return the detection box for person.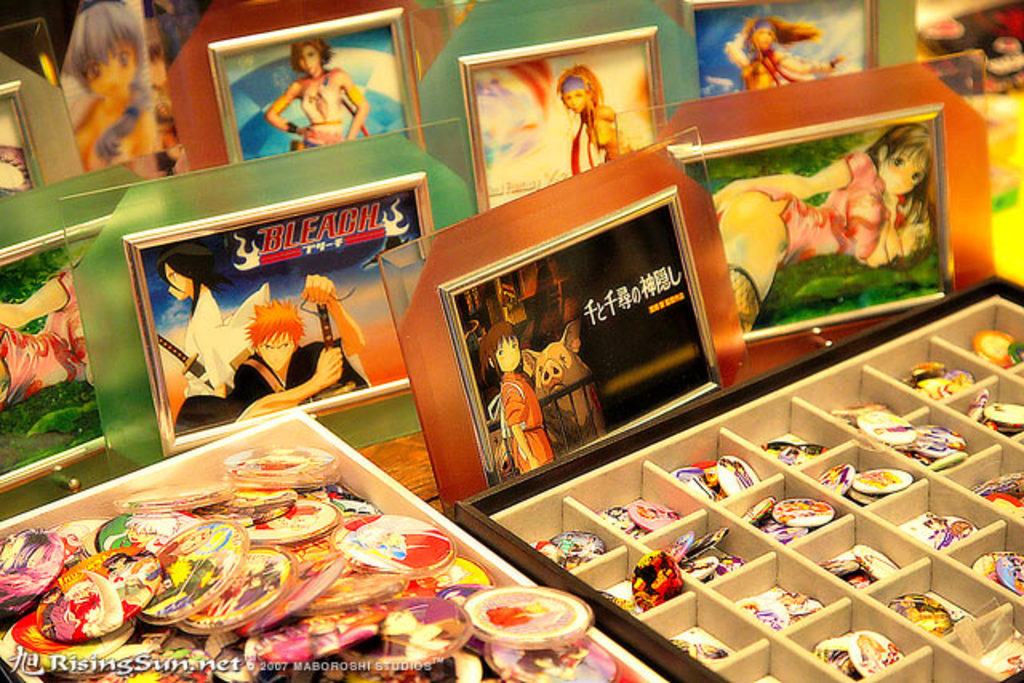
BBox(155, 246, 269, 432).
